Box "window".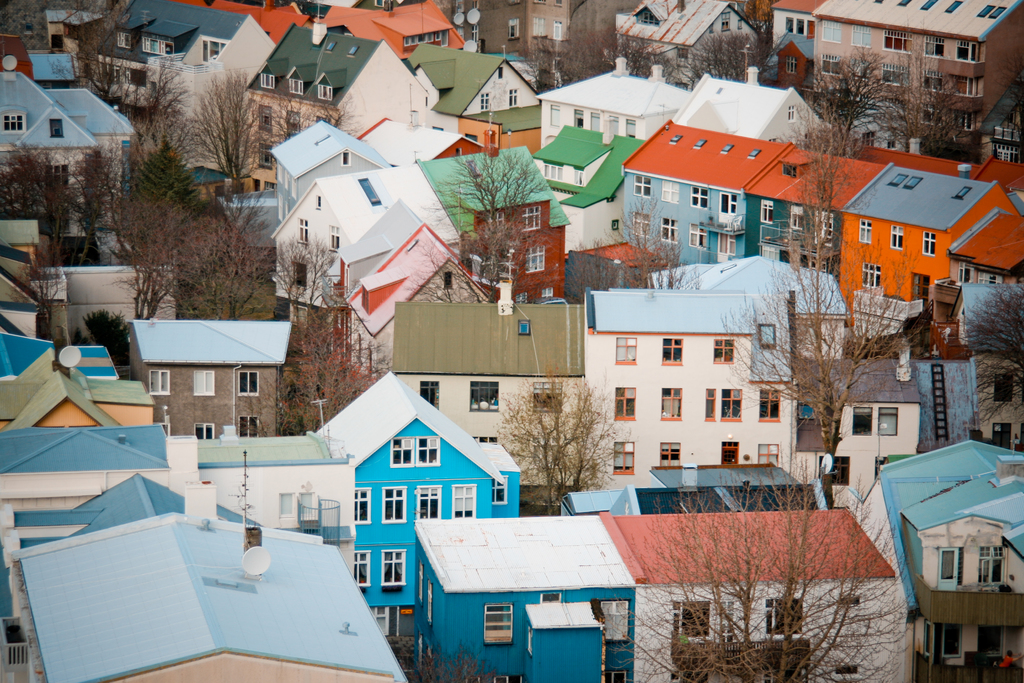
bbox(948, 0, 963, 13).
